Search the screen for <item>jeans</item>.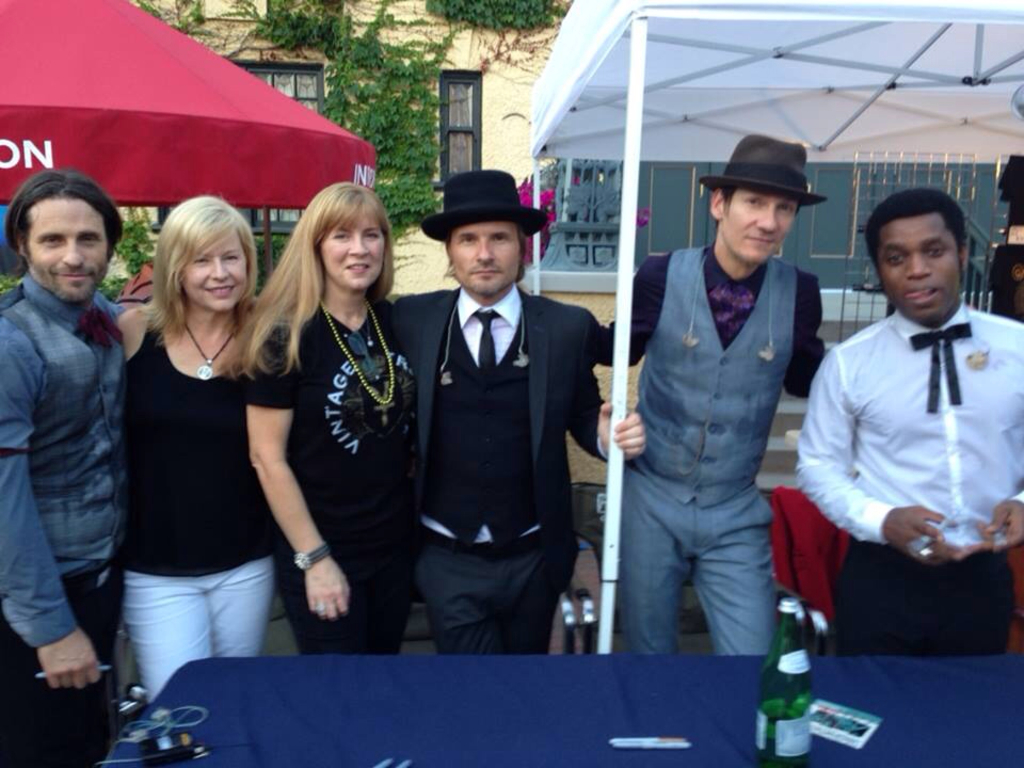
Found at {"x1": 117, "y1": 554, "x2": 278, "y2": 700}.
